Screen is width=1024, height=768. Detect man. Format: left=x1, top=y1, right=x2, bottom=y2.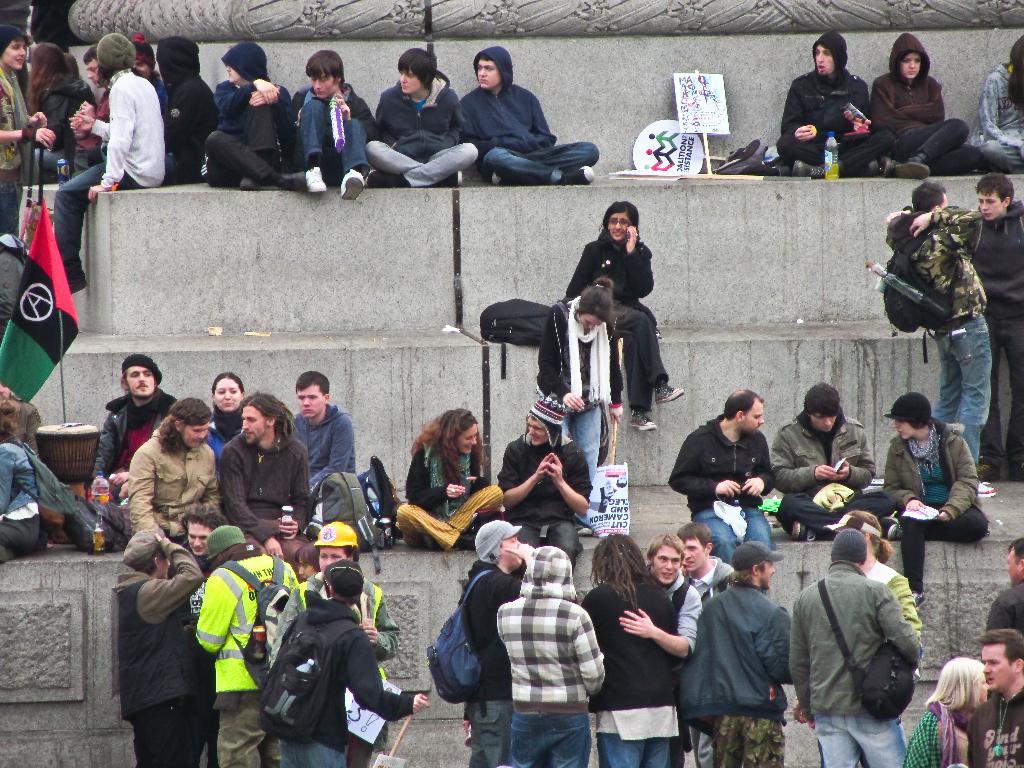
left=167, top=506, right=218, bottom=633.
